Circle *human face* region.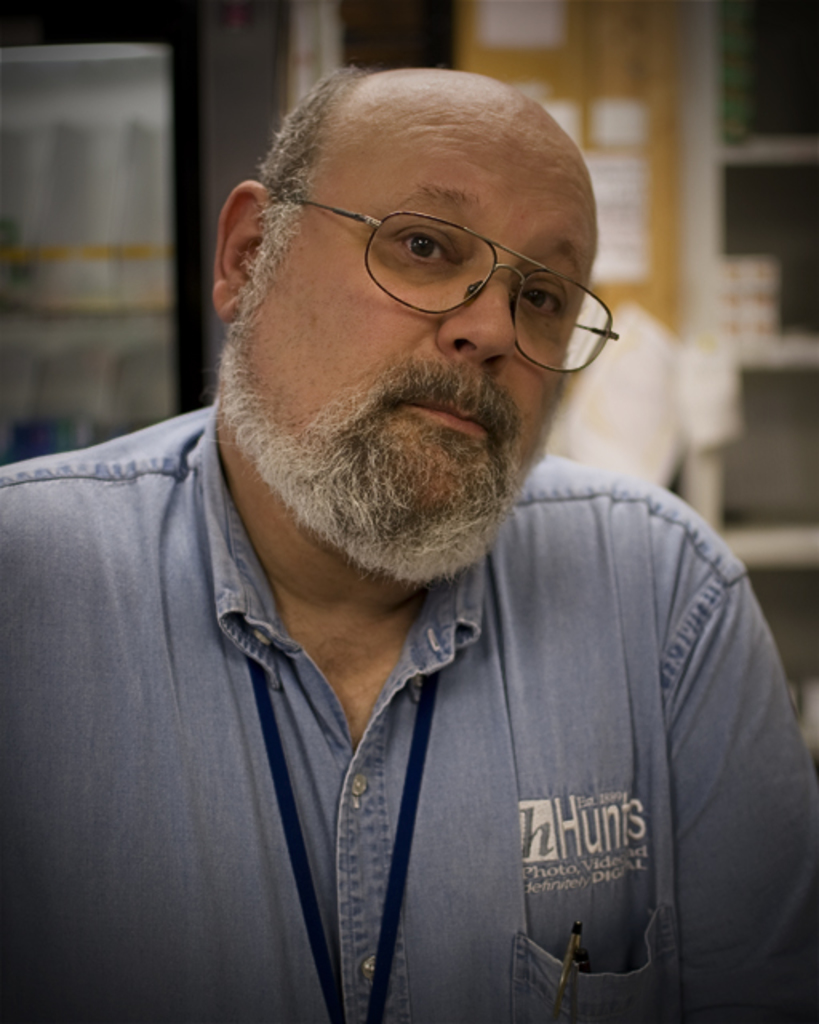
Region: l=216, t=98, r=600, b=584.
